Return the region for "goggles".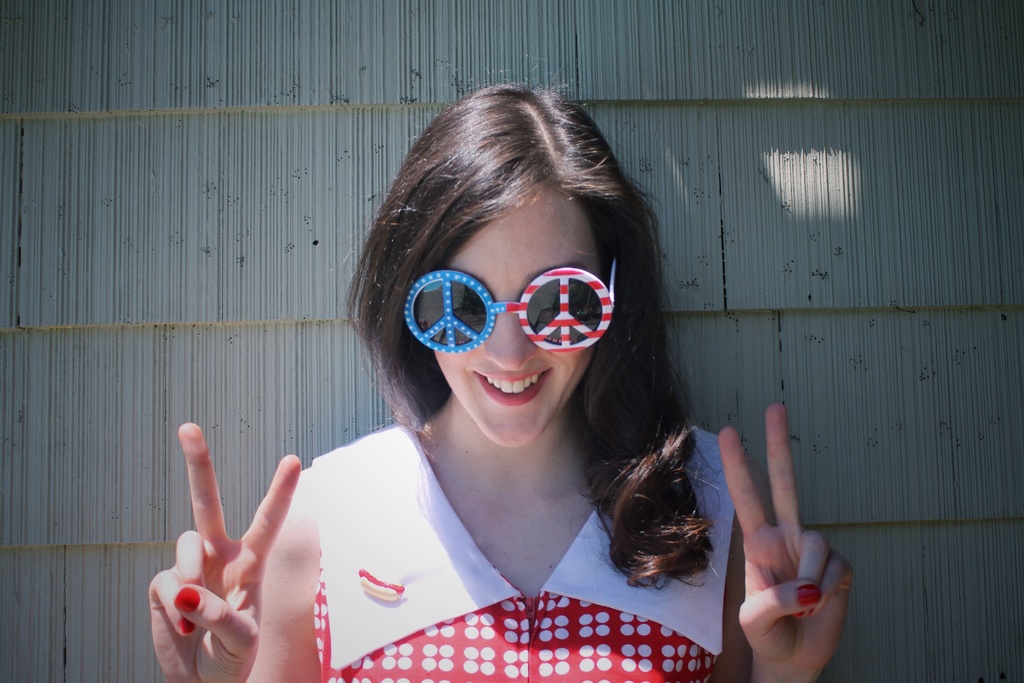
crop(409, 264, 636, 357).
